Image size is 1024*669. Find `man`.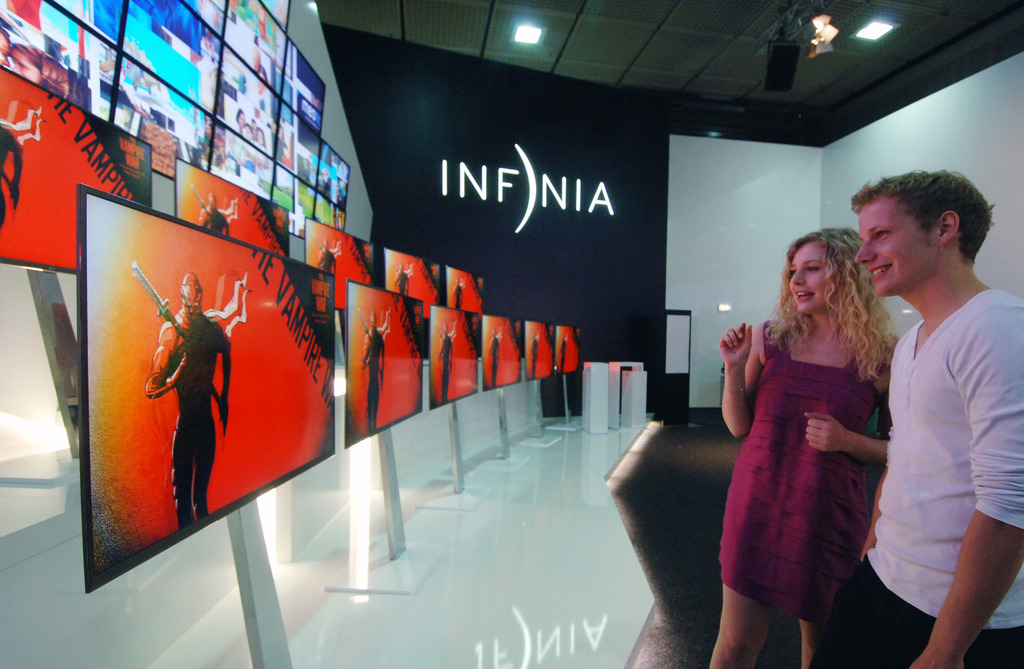
<box>396,260,419,298</box>.
